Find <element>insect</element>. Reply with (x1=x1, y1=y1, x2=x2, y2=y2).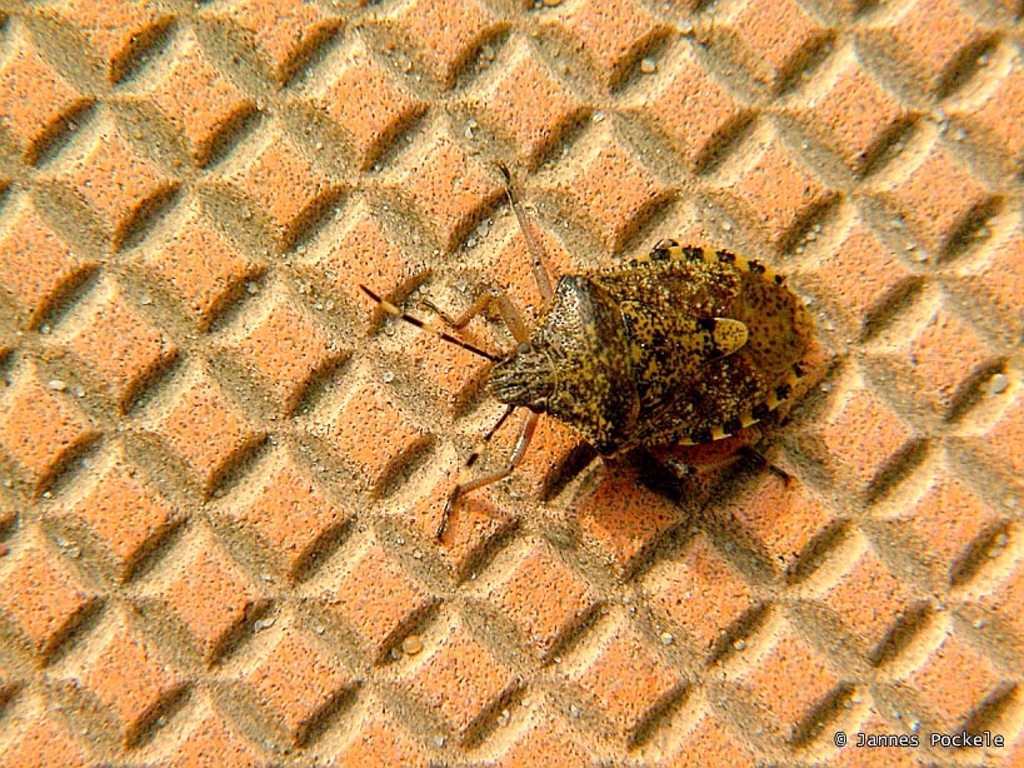
(x1=356, y1=159, x2=813, y2=545).
